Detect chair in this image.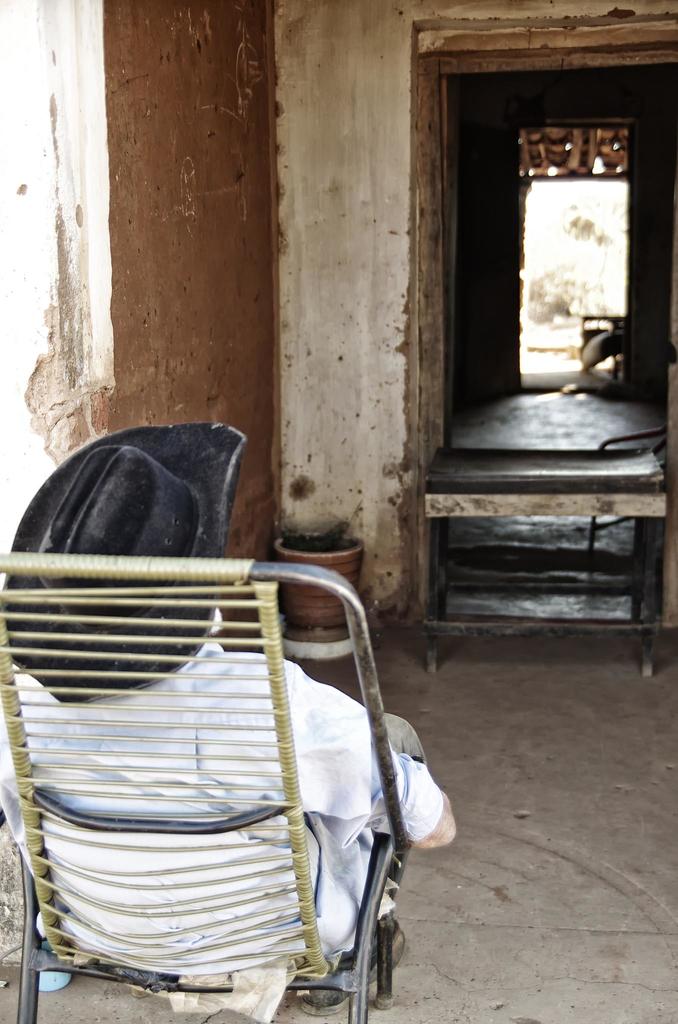
Detection: (x1=577, y1=309, x2=624, y2=376).
